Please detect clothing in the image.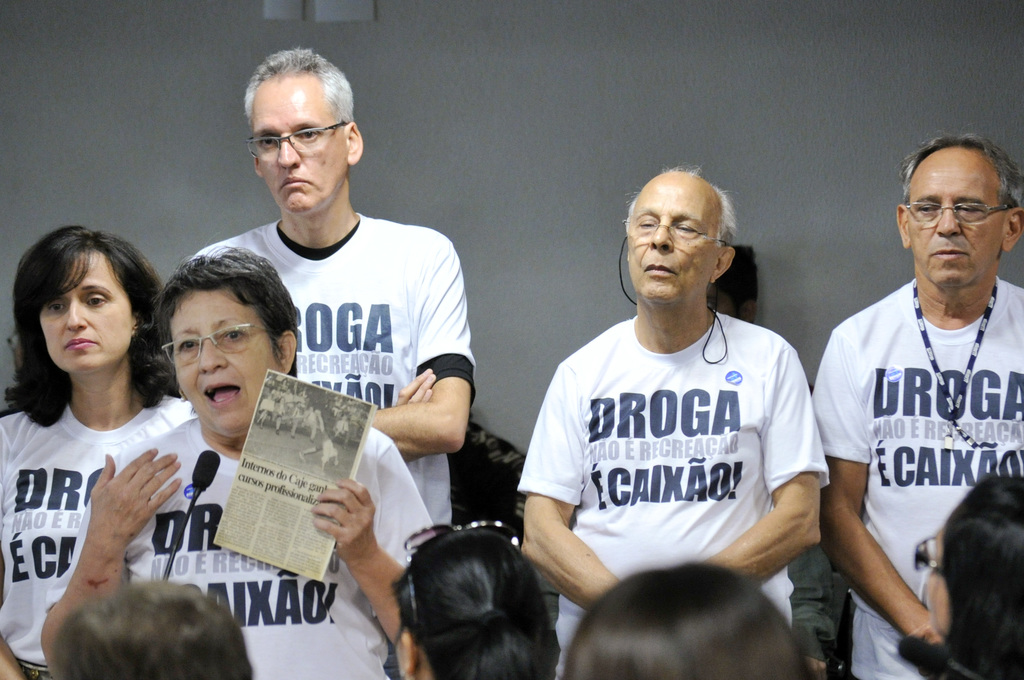
805,273,1023,675.
